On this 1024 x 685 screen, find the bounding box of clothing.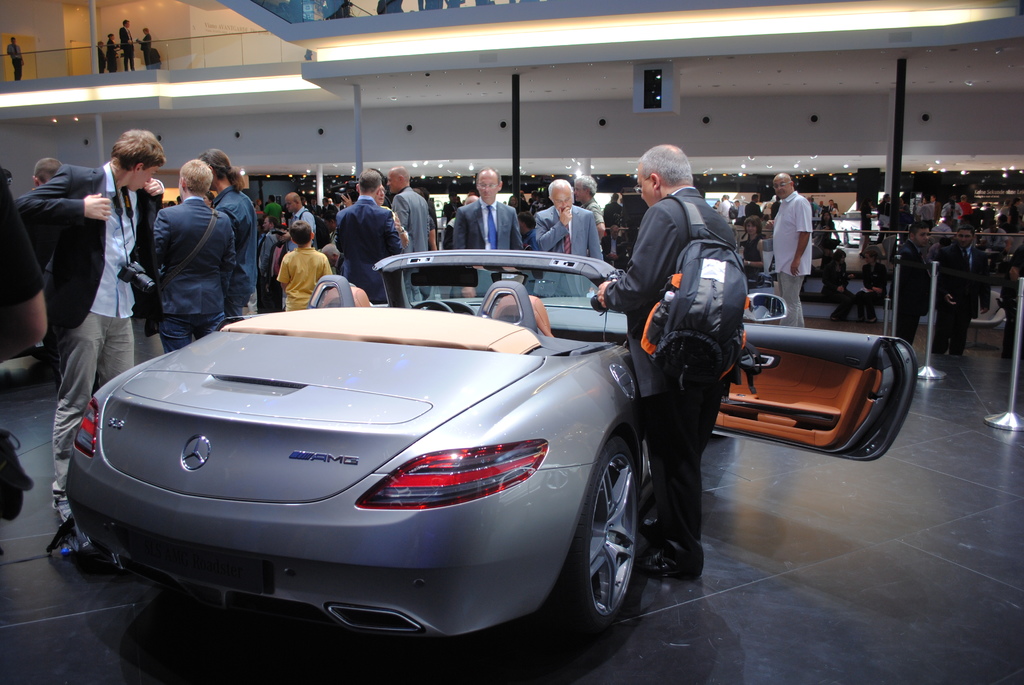
Bounding box: bbox=[856, 262, 886, 318].
